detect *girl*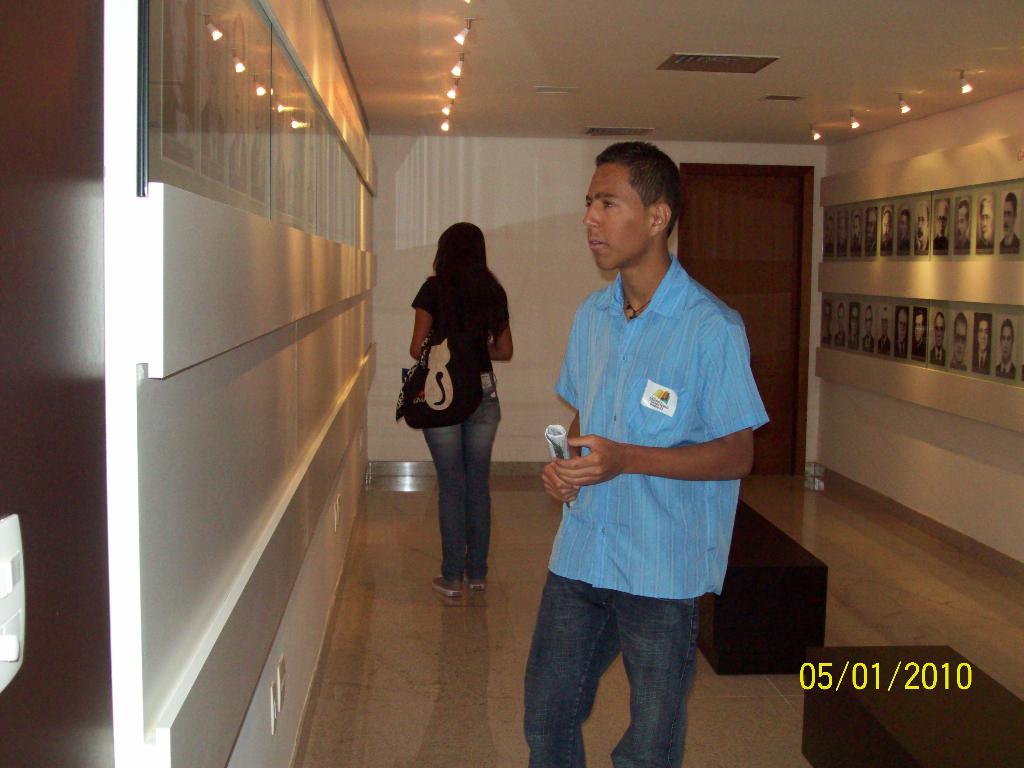
(left=398, top=224, right=515, bottom=597)
